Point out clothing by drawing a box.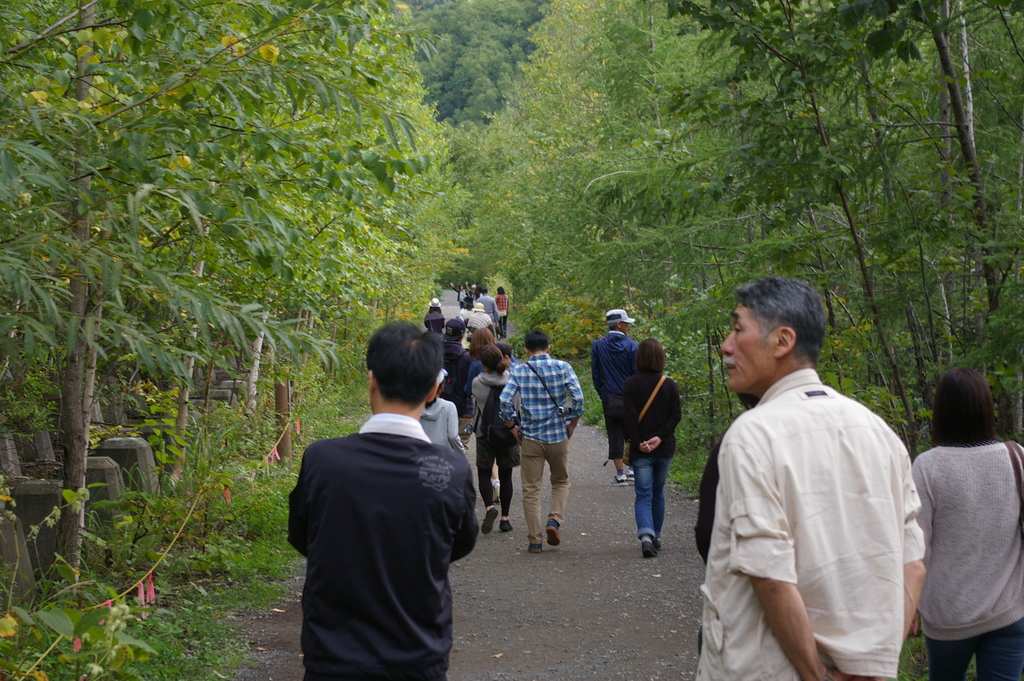
{"x1": 468, "y1": 368, "x2": 525, "y2": 475}.
